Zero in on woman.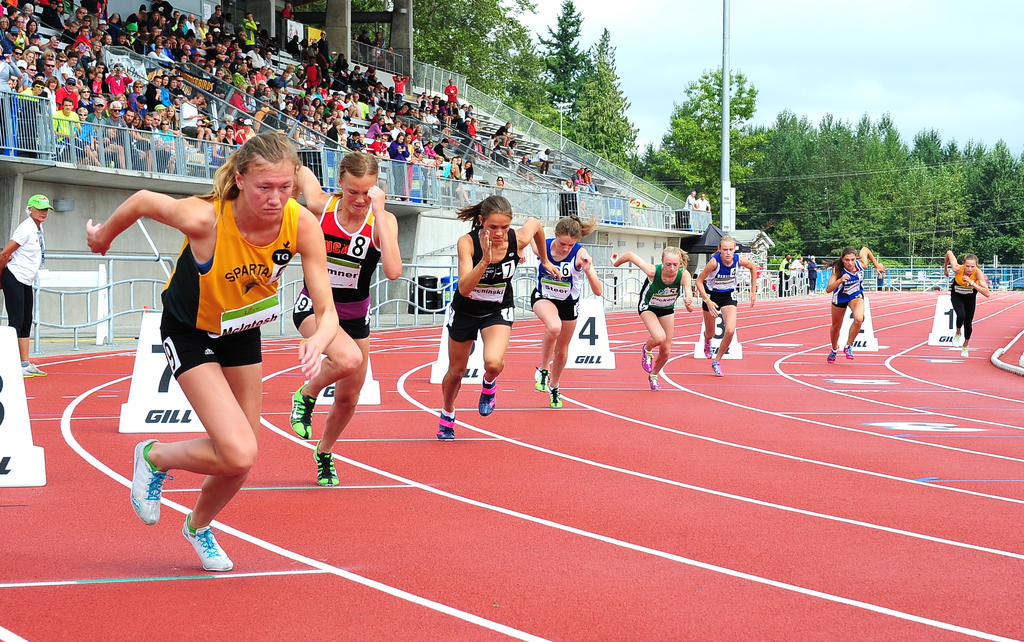
Zeroed in: 435/195/563/441.
